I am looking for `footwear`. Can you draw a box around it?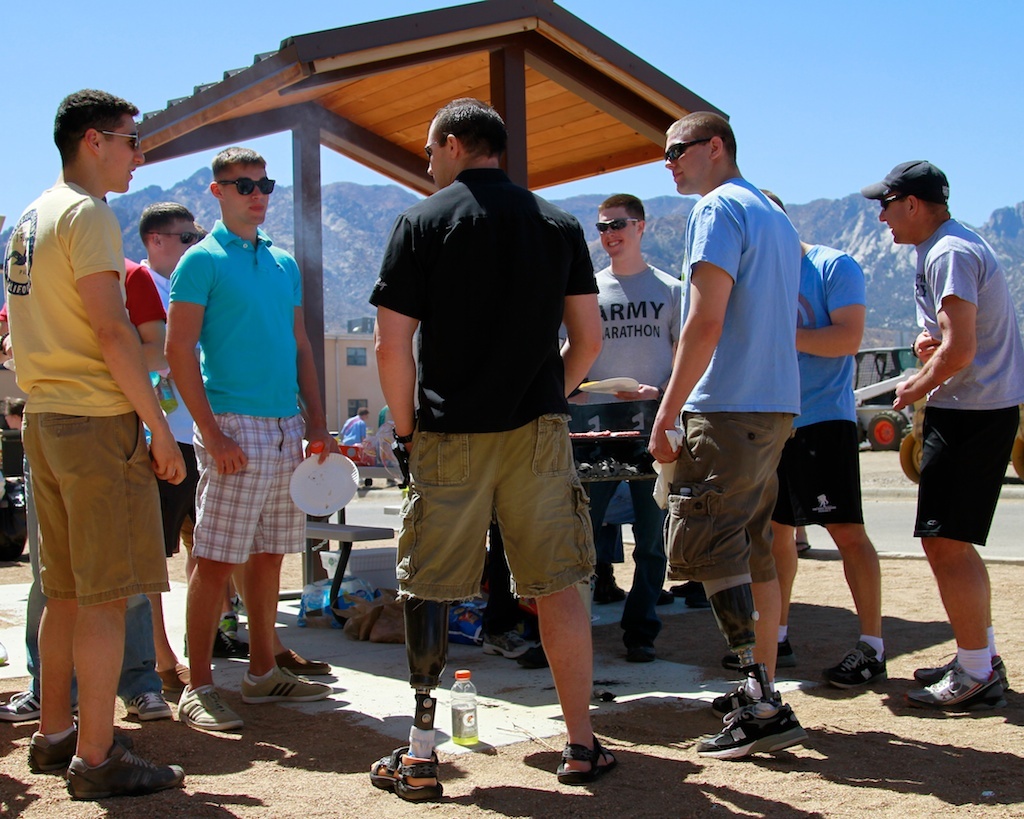
Sure, the bounding box is 721 680 802 762.
